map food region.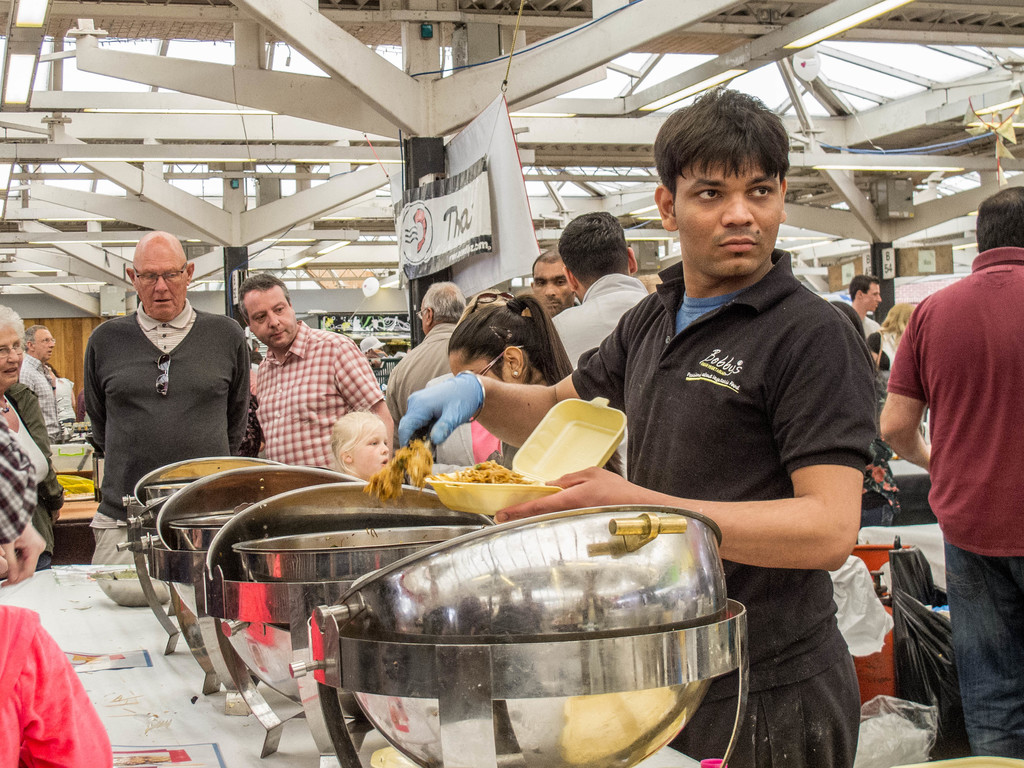
Mapped to (360, 442, 433, 508).
